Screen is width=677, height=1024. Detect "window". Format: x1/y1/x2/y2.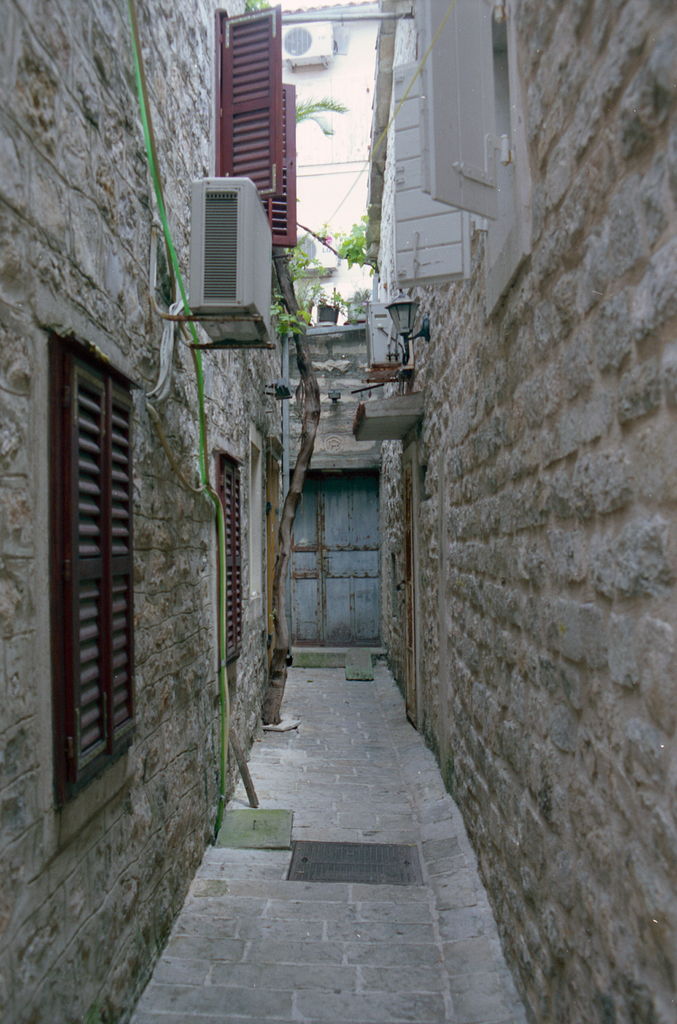
215/12/292/253.
